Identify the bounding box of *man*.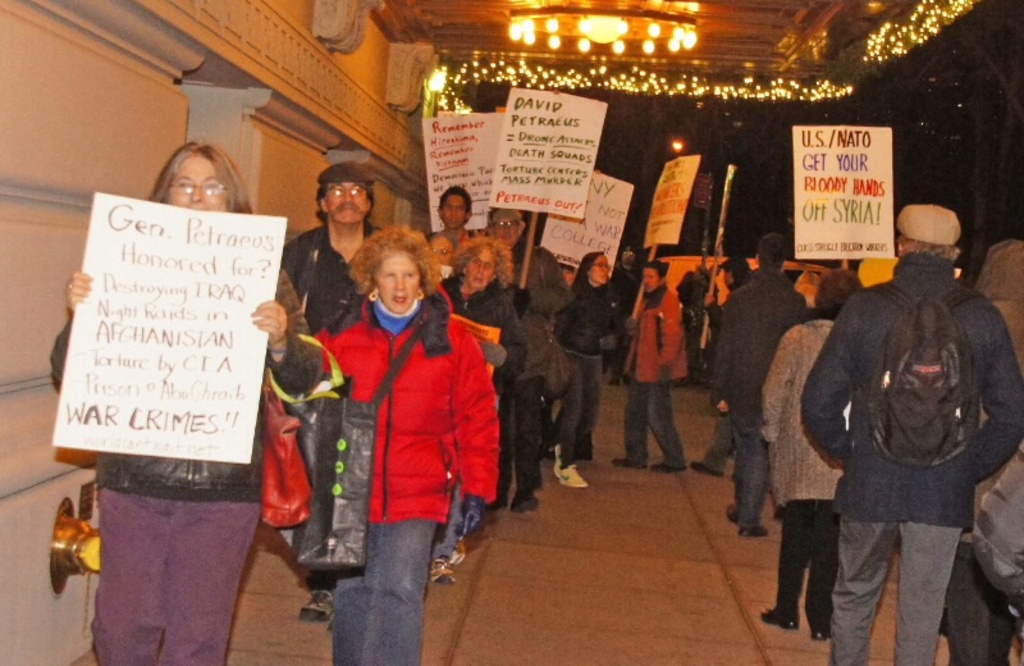
BBox(425, 186, 467, 259).
